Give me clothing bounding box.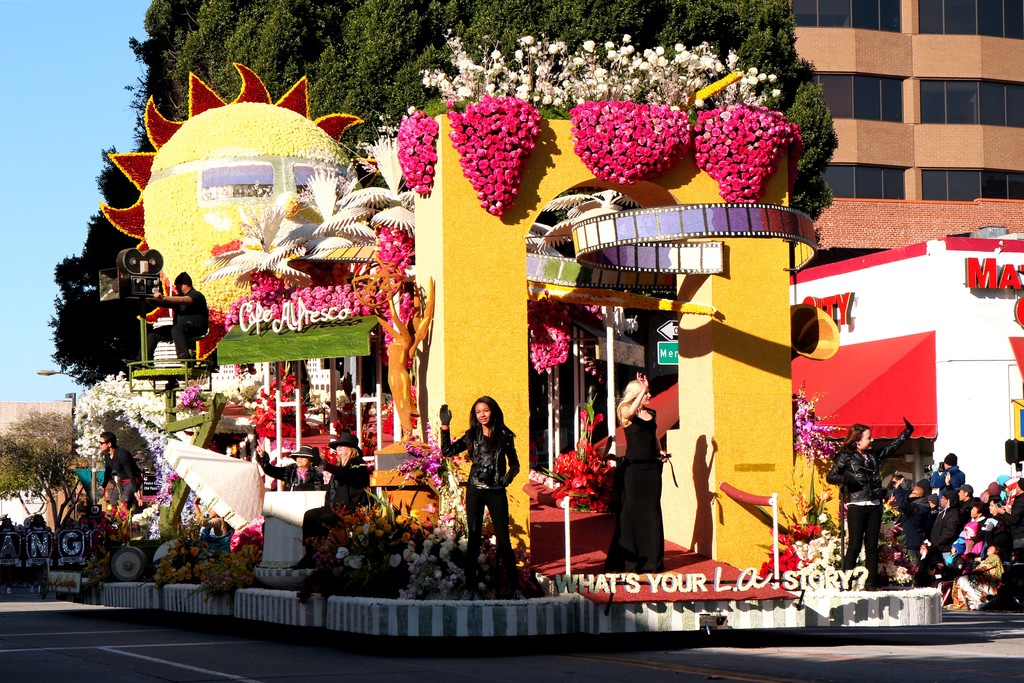
104/445/145/511.
